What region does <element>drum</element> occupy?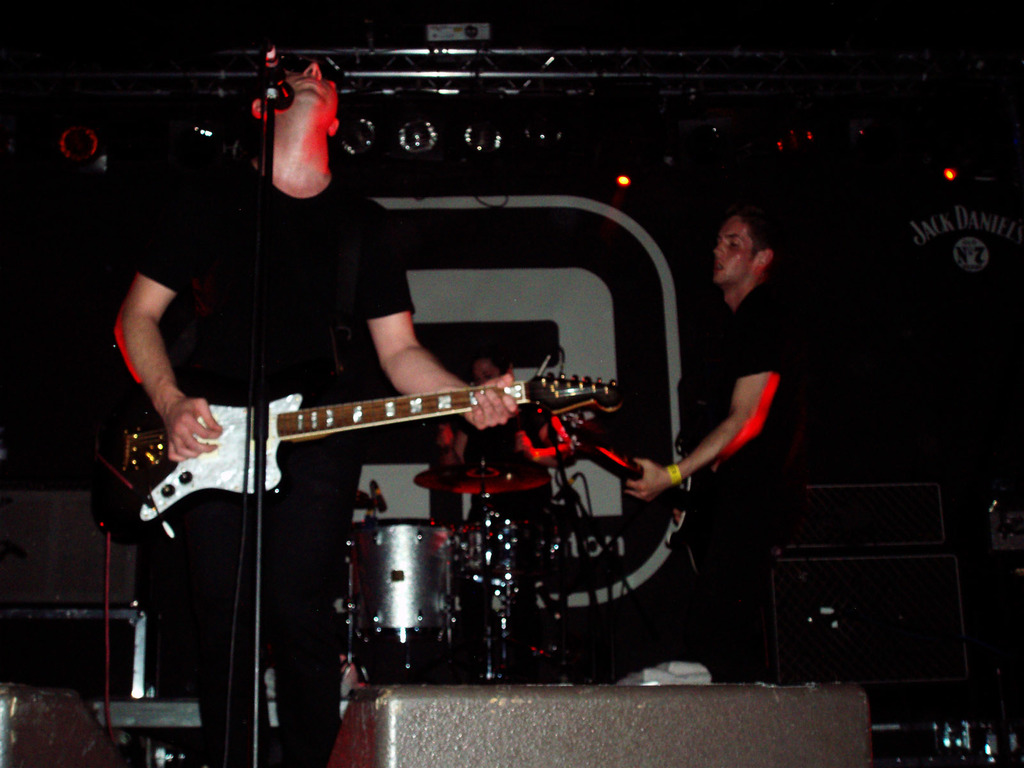
342 512 465 652.
